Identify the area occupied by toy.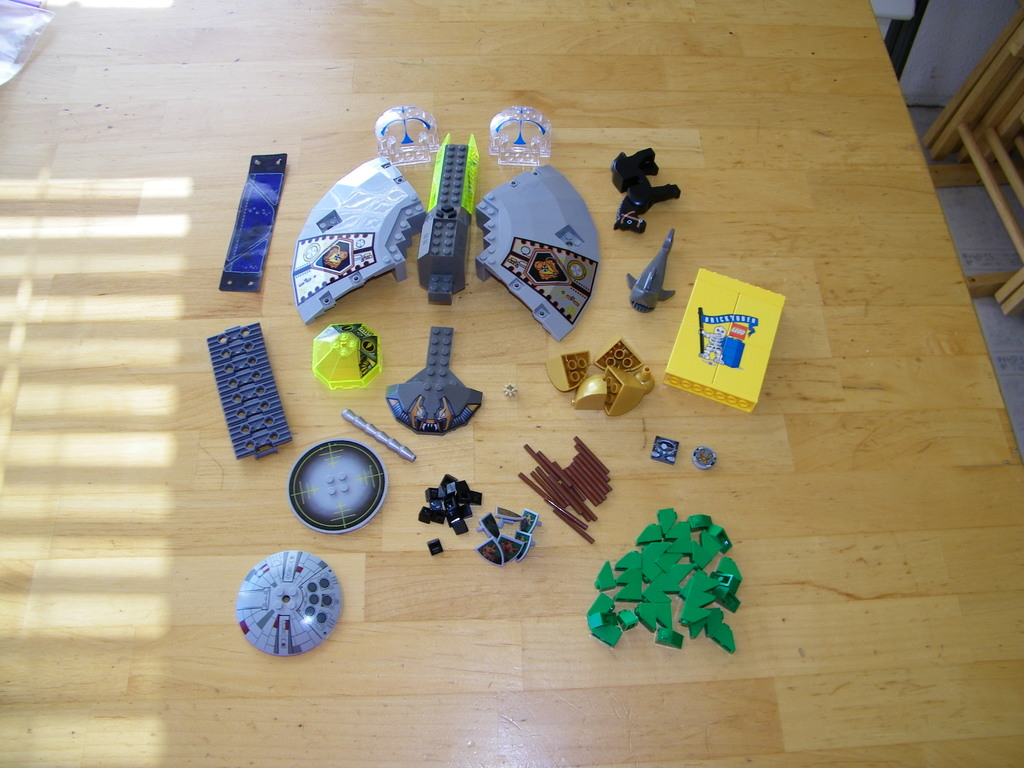
Area: [x1=497, y1=530, x2=521, y2=564].
